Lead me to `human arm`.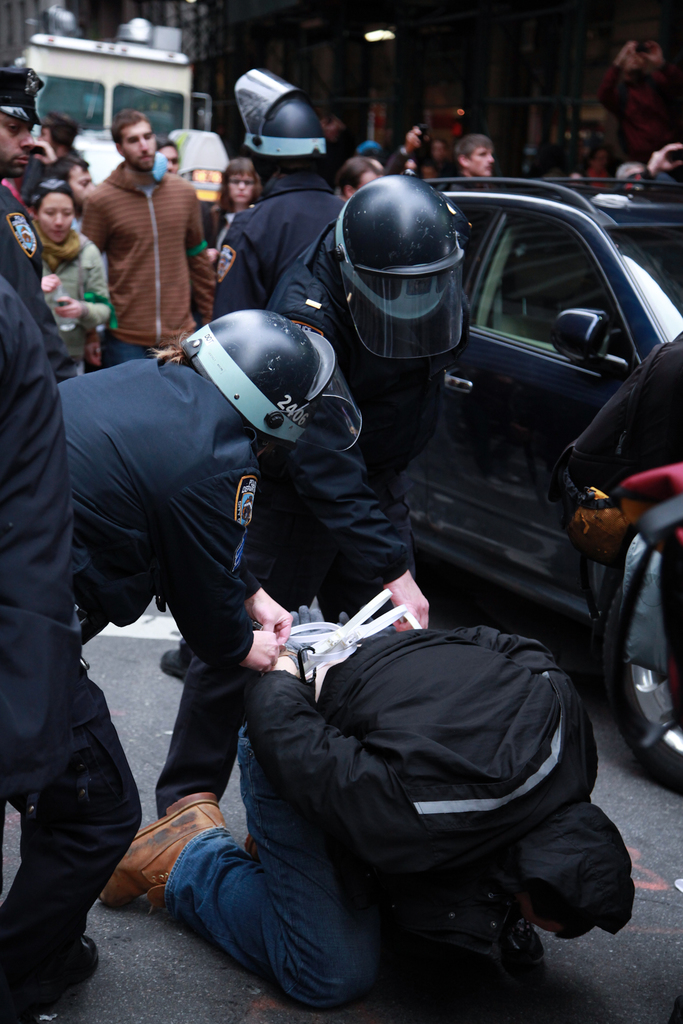
Lead to select_region(78, 191, 111, 249).
